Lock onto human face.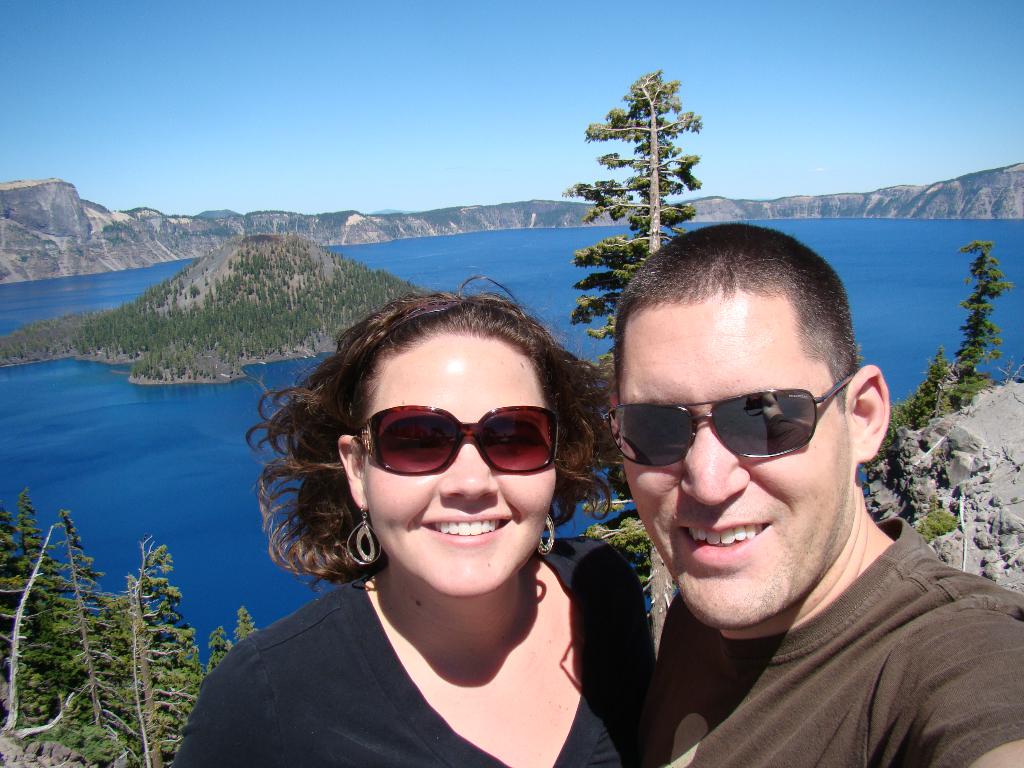
Locked: <box>618,296,852,627</box>.
